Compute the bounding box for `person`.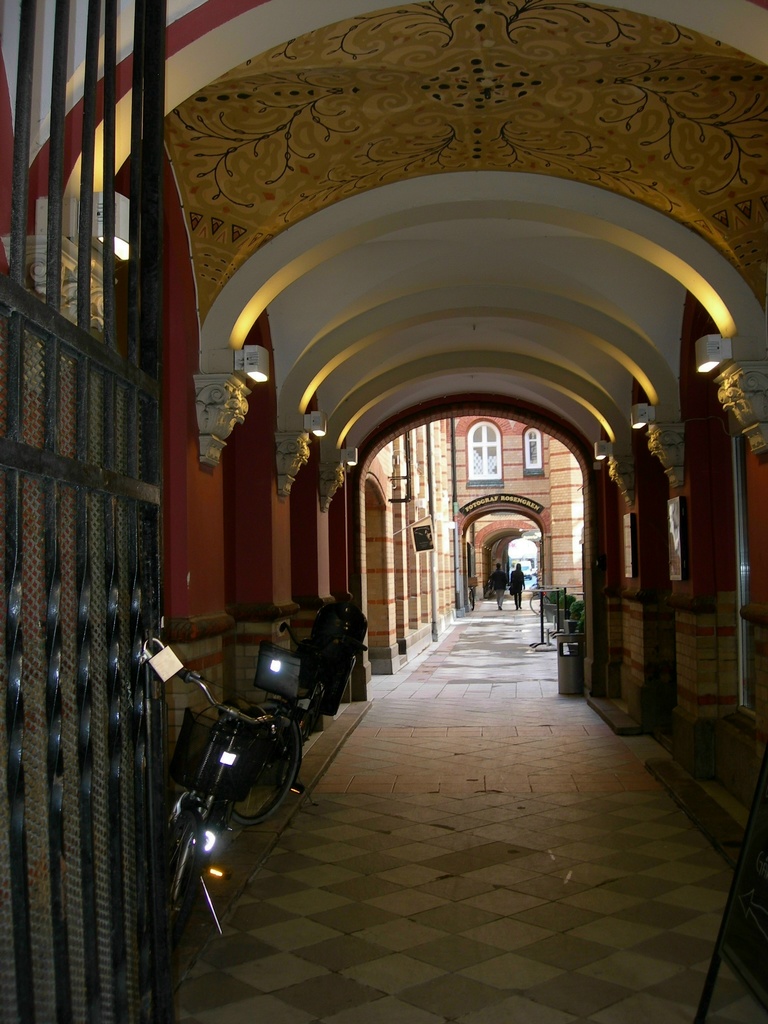
crop(504, 557, 530, 608).
